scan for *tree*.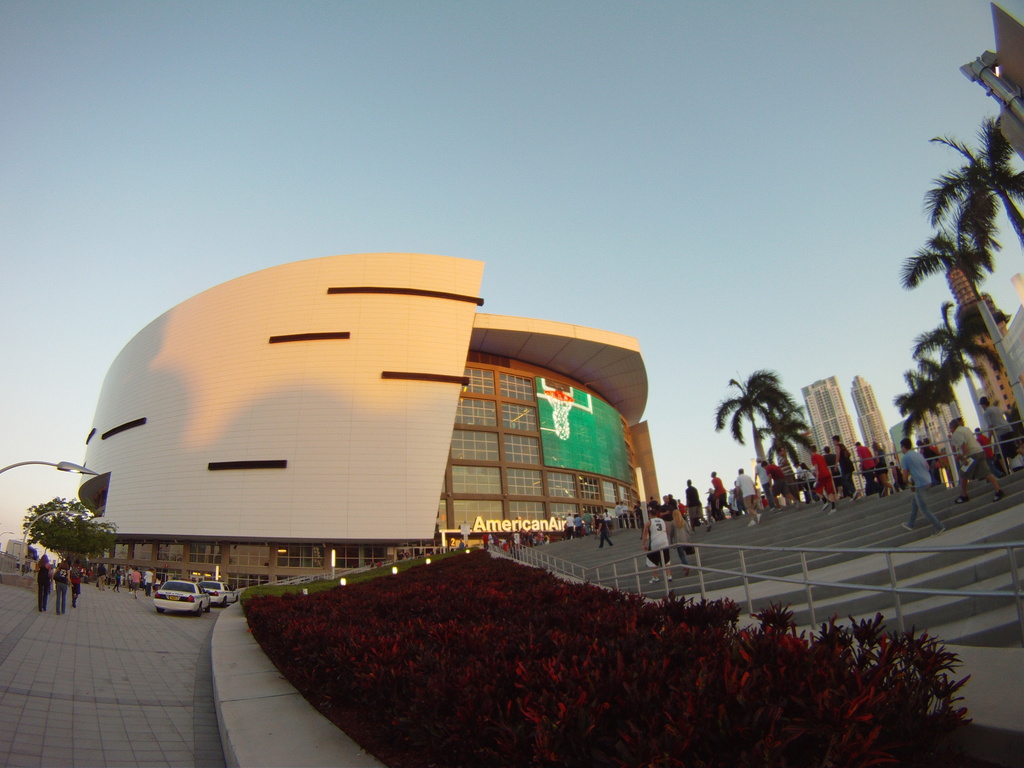
Scan result: 895 371 973 495.
